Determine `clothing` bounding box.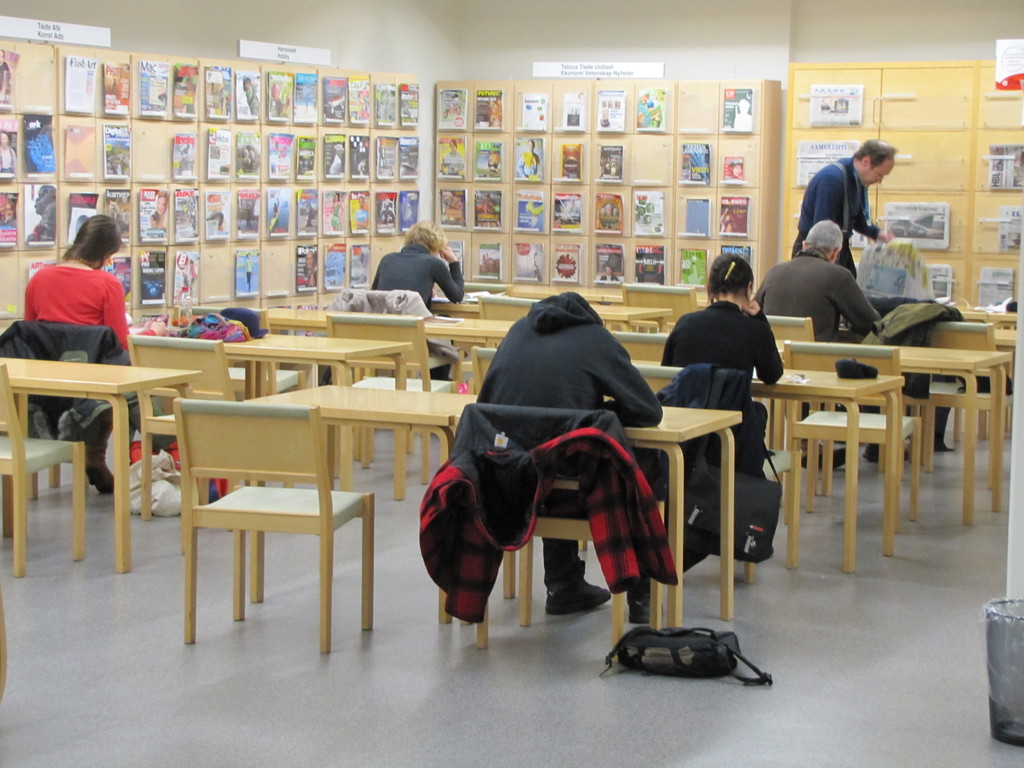
Determined: [364,238,465,382].
